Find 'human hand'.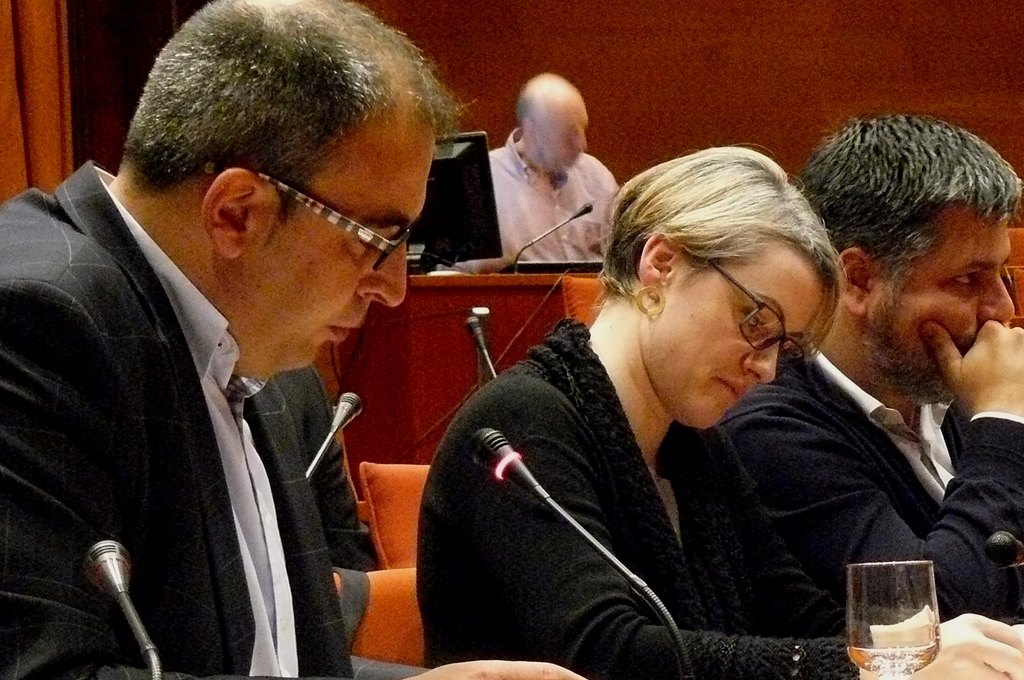
(879,610,1023,679).
